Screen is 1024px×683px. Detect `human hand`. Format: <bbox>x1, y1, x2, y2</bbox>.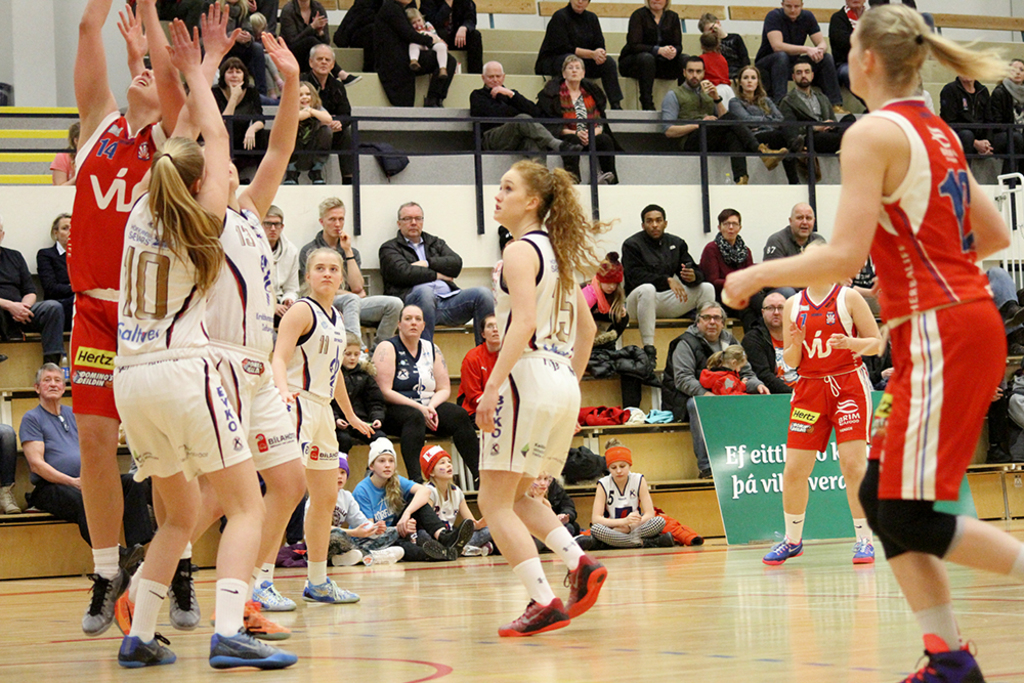
<bbox>72, 476, 81, 492</bbox>.
